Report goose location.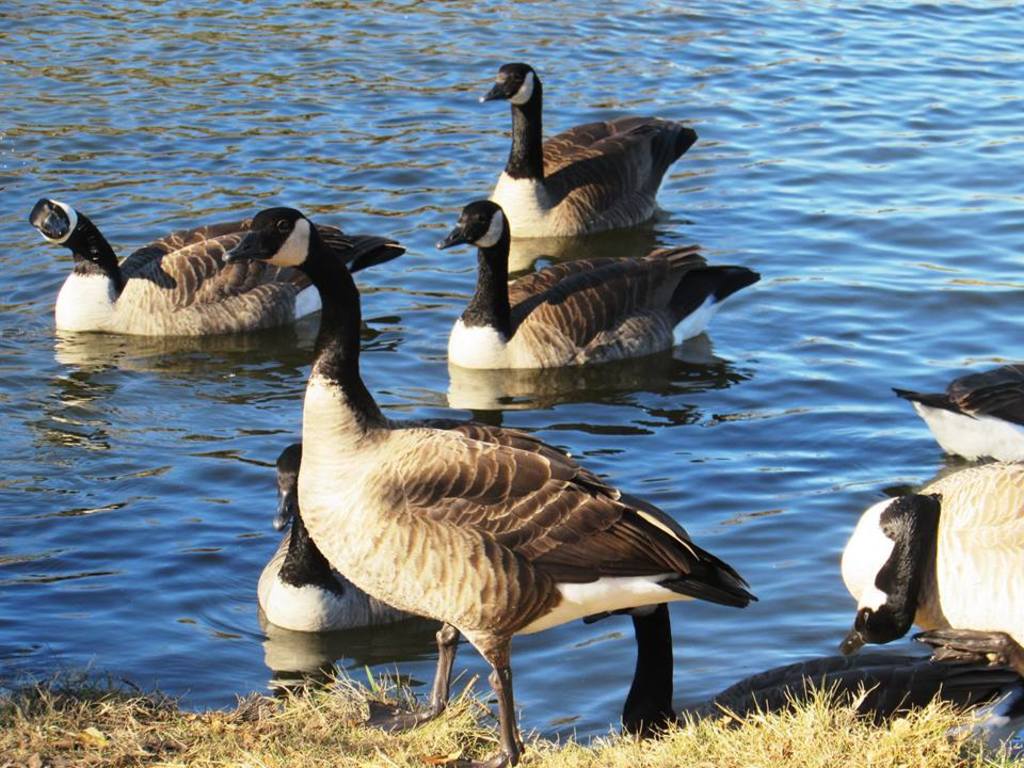
Report: rect(220, 198, 769, 767).
